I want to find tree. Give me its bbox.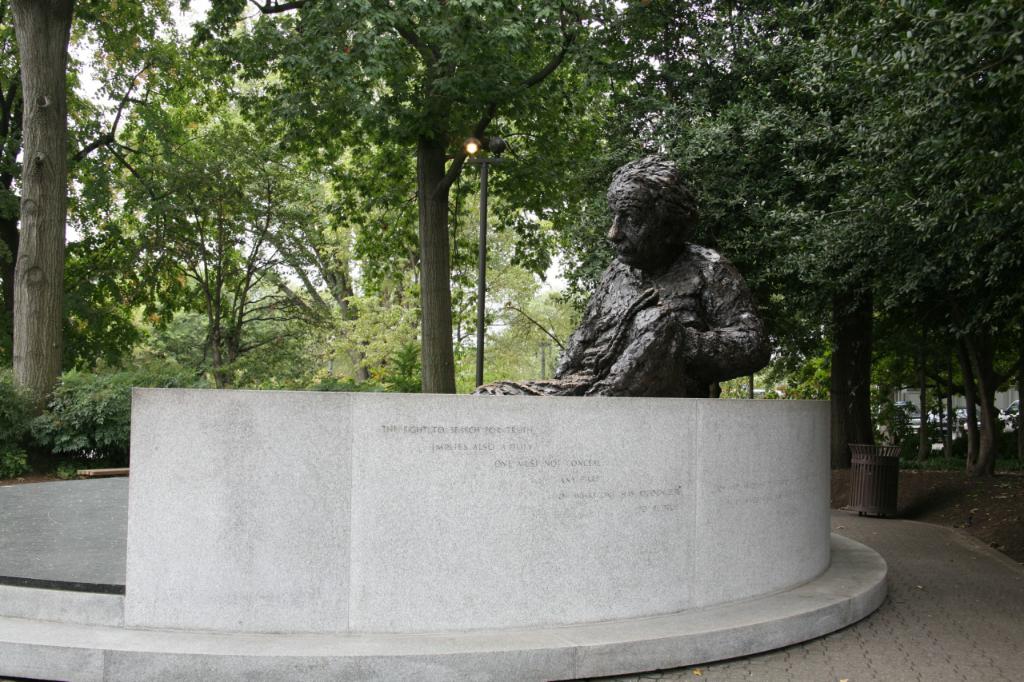
[190,0,594,408].
